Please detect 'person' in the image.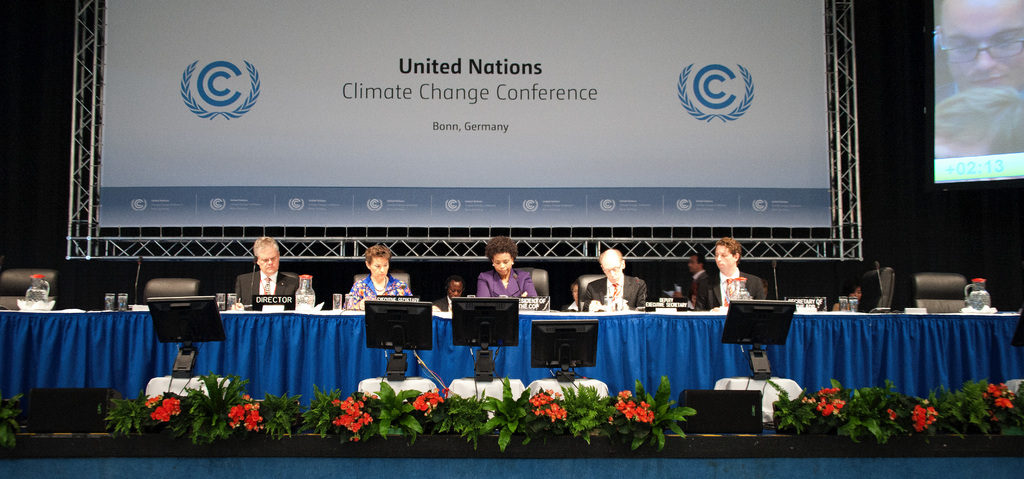
box(476, 231, 538, 306).
